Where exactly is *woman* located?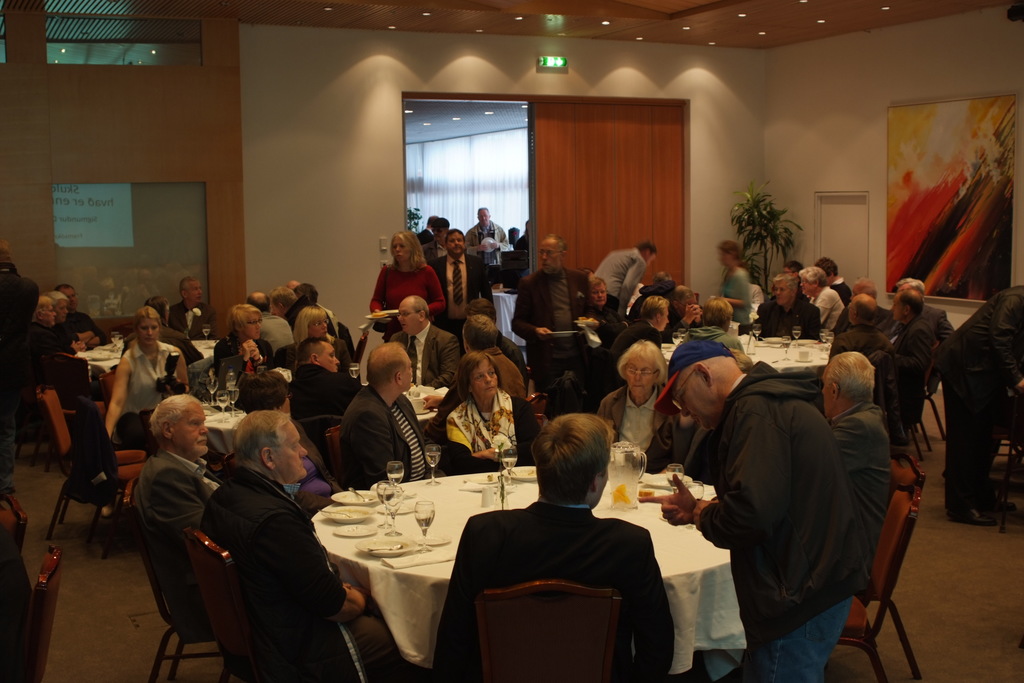
Its bounding box is {"x1": 112, "y1": 311, "x2": 194, "y2": 457}.
